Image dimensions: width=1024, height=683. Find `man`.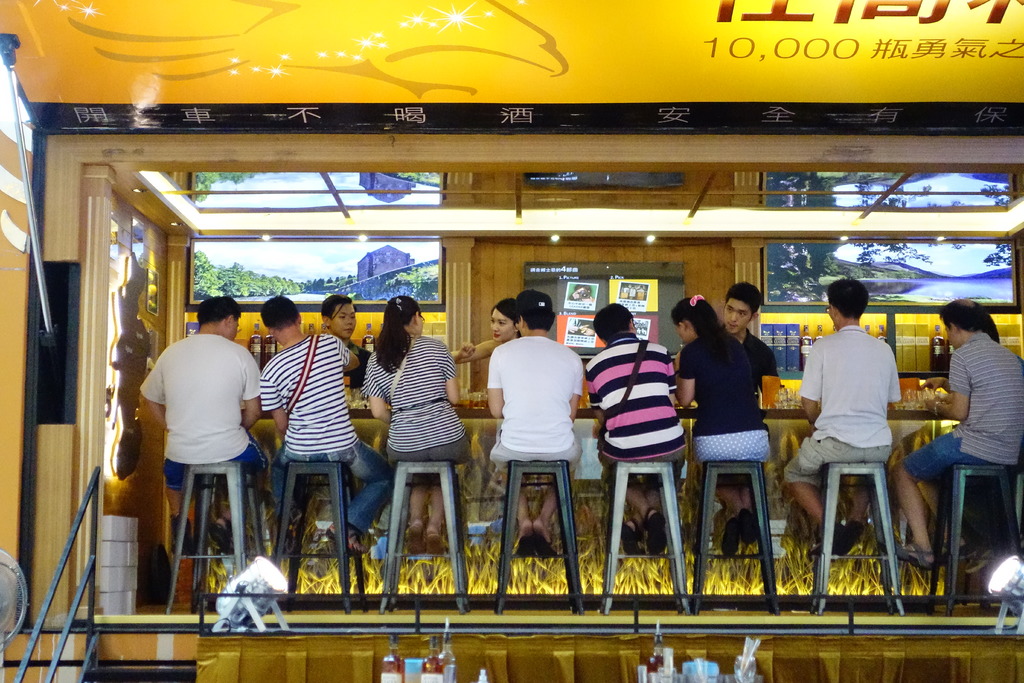
x1=584, y1=300, x2=692, y2=559.
